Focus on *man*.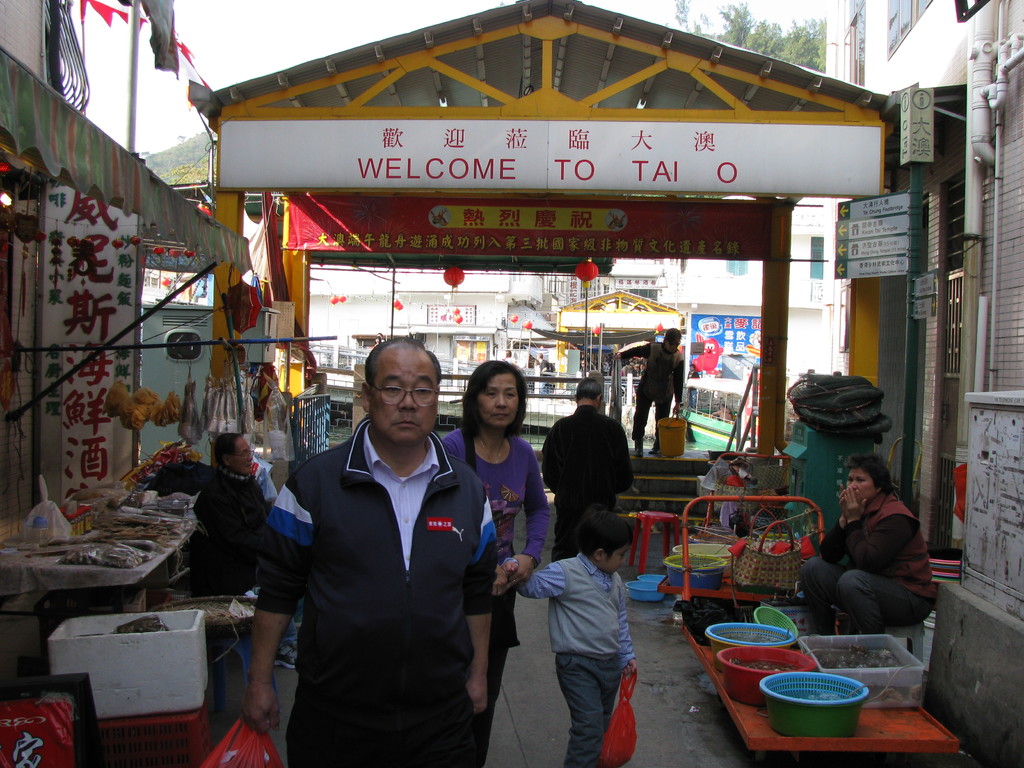
Focused at (542, 376, 640, 563).
